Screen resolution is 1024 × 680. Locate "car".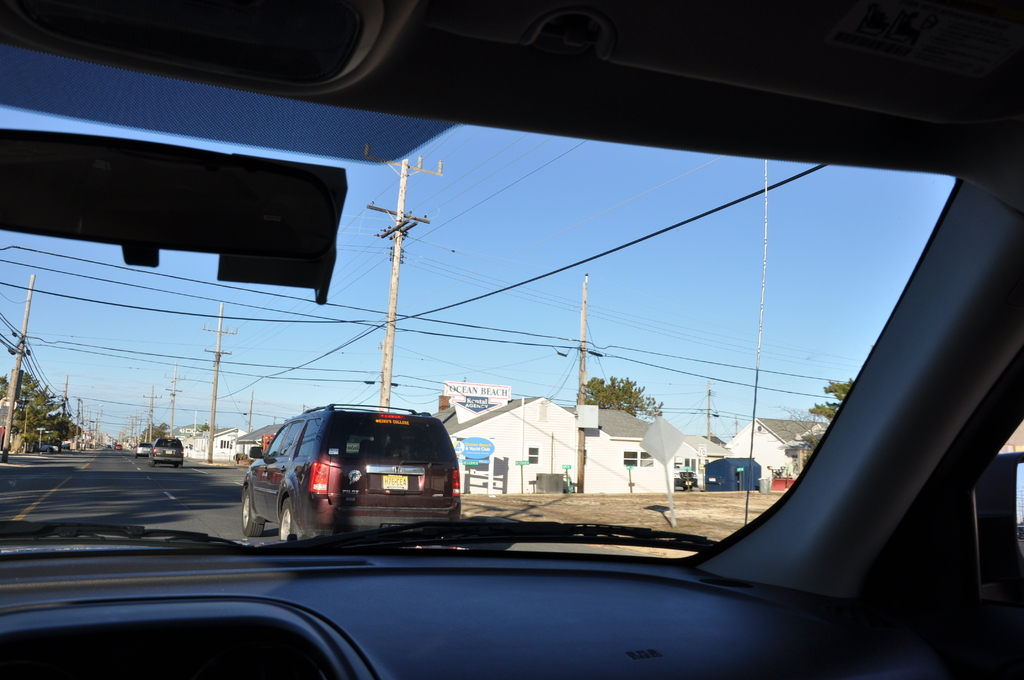
left=135, top=439, right=152, bottom=455.
